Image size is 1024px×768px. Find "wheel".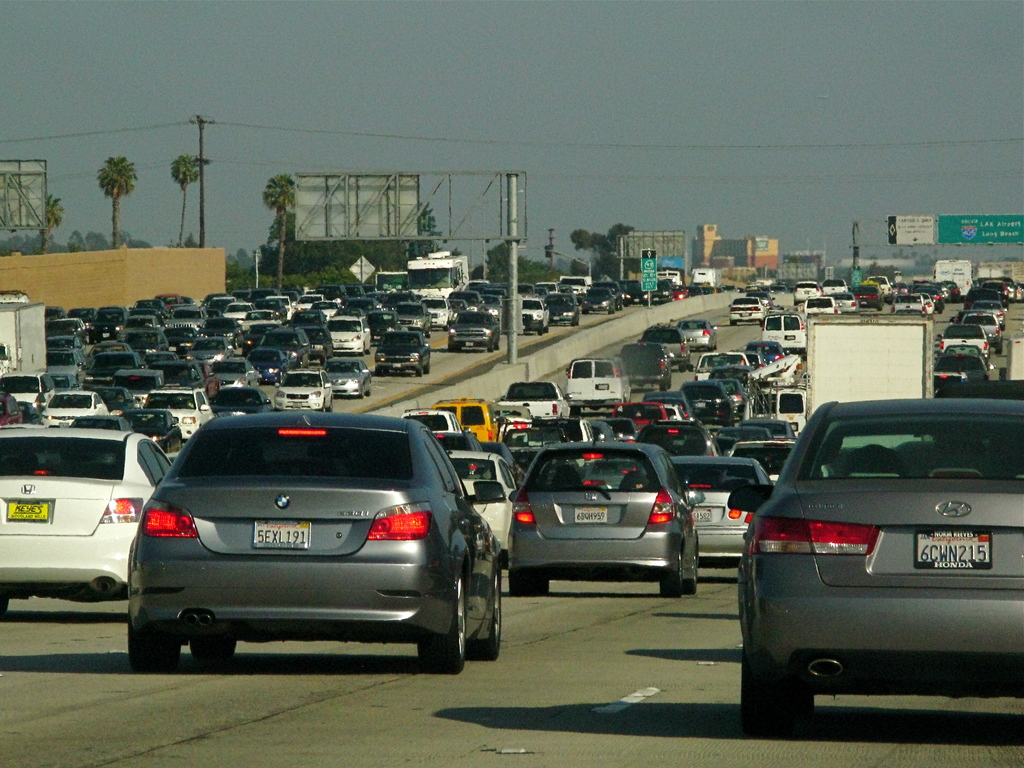
<region>324, 401, 336, 412</region>.
